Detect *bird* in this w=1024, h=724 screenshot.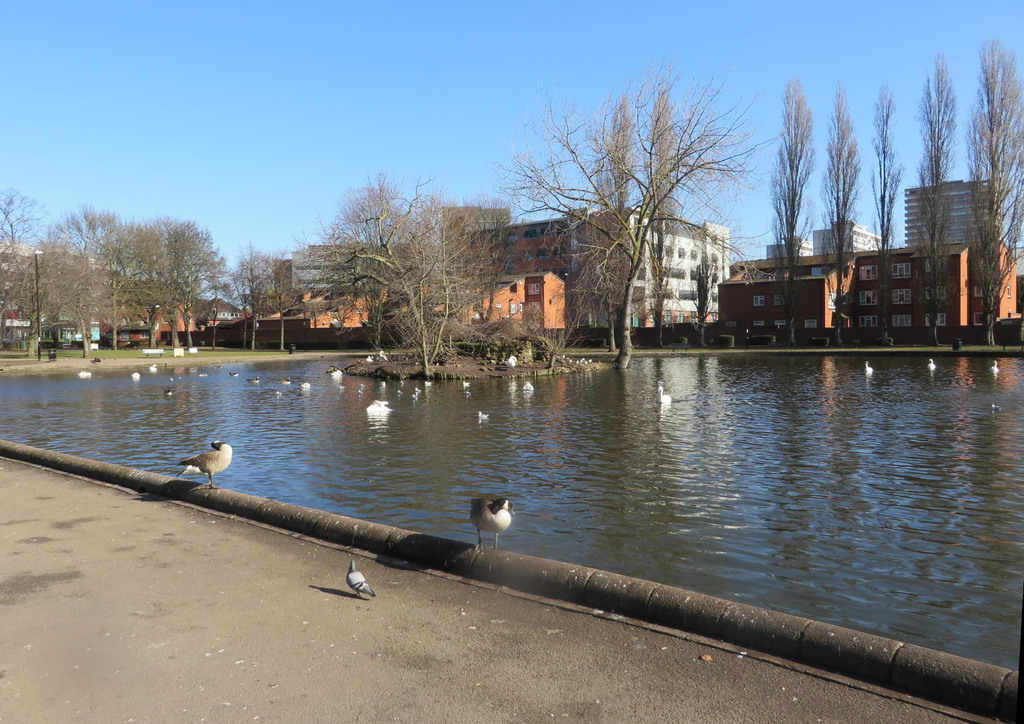
Detection: [229, 371, 241, 376].
